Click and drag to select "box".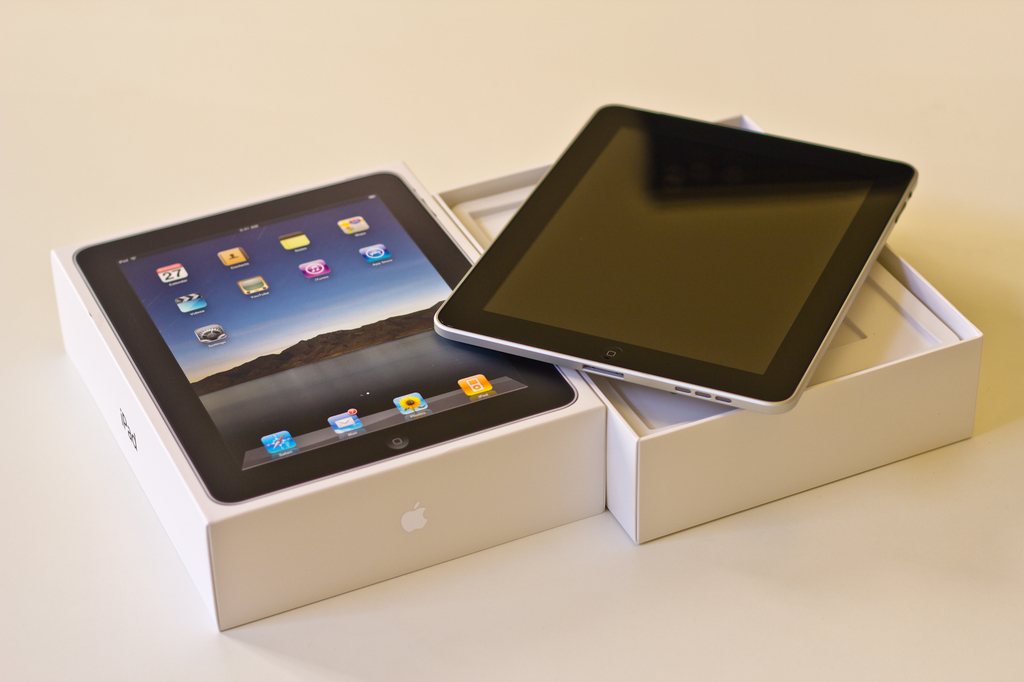
Selection: x1=45 y1=109 x2=988 y2=633.
